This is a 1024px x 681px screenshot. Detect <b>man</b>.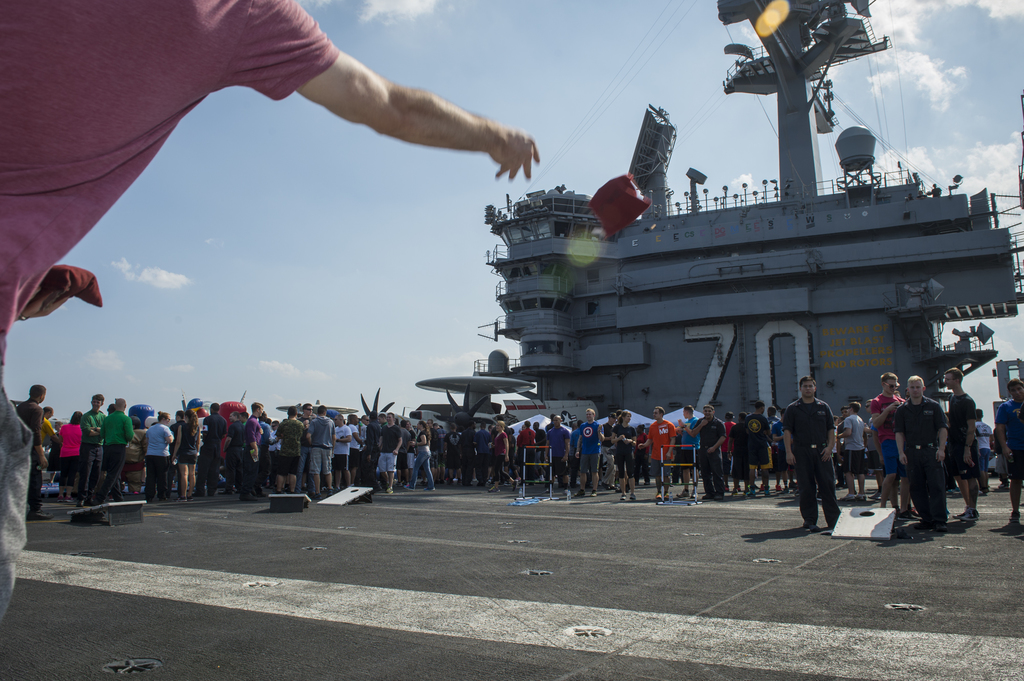
box(998, 381, 1023, 538).
